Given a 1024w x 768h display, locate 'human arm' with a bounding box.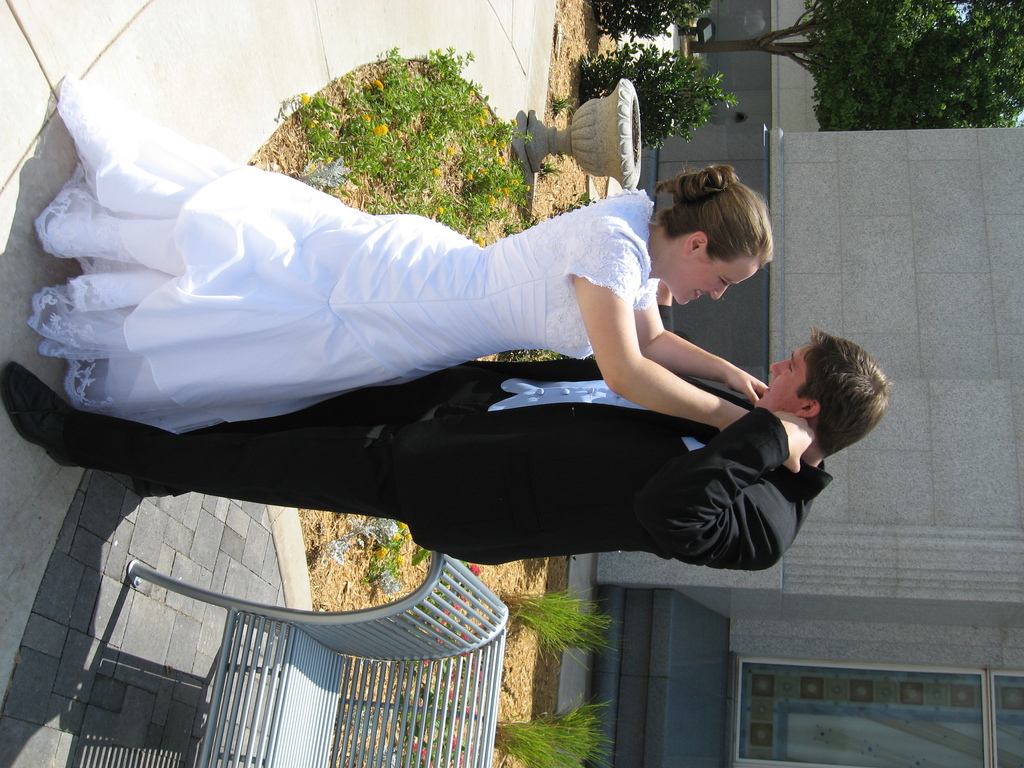
Located: 630,406,842,581.
